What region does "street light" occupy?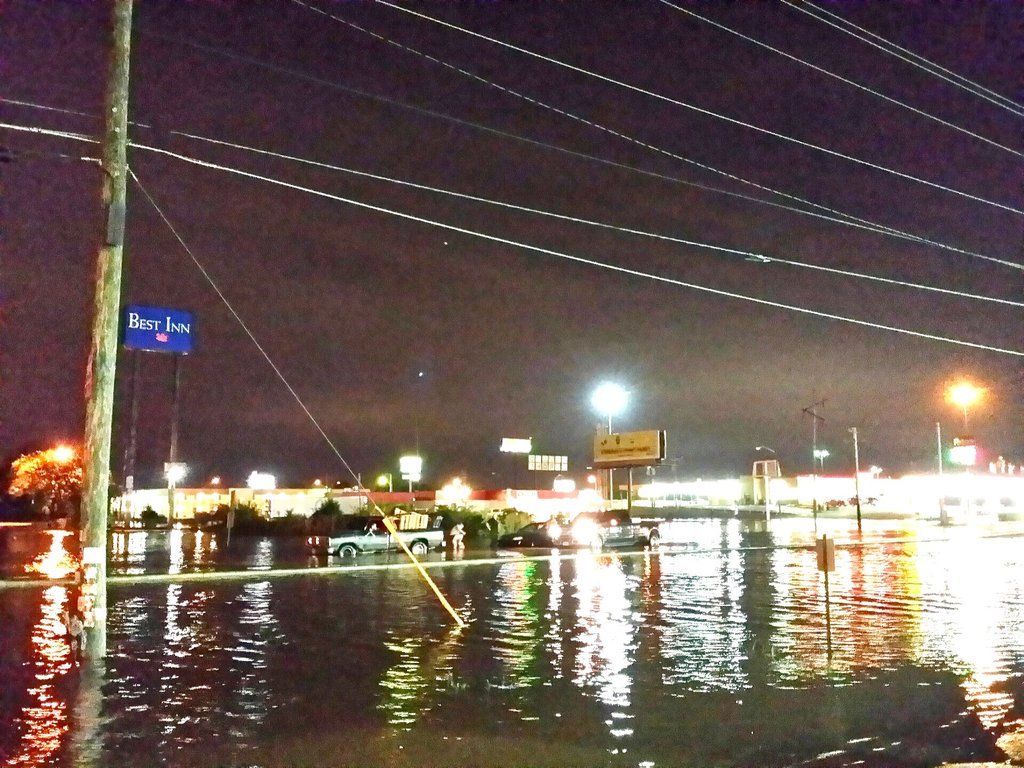
[814, 442, 831, 474].
